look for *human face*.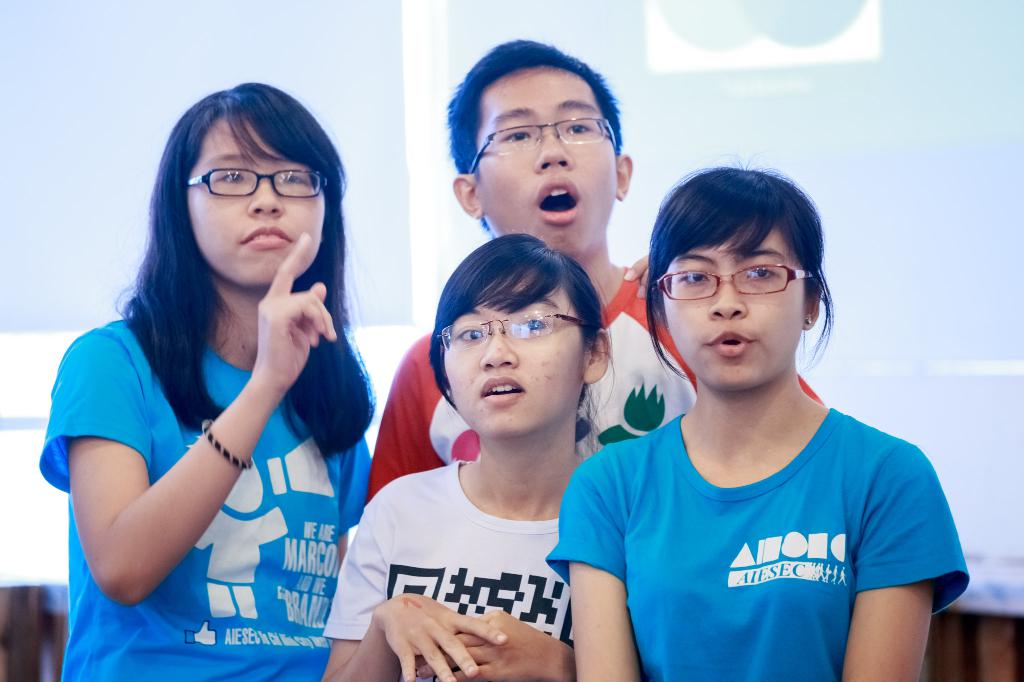
Found: (661, 220, 803, 393).
